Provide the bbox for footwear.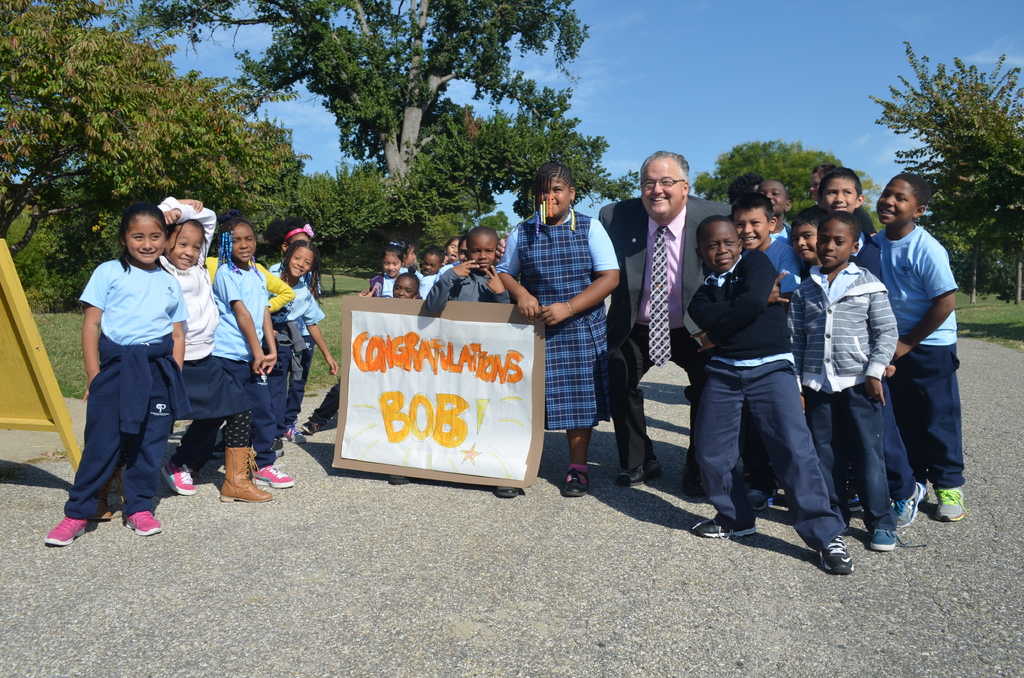
278:427:306:444.
